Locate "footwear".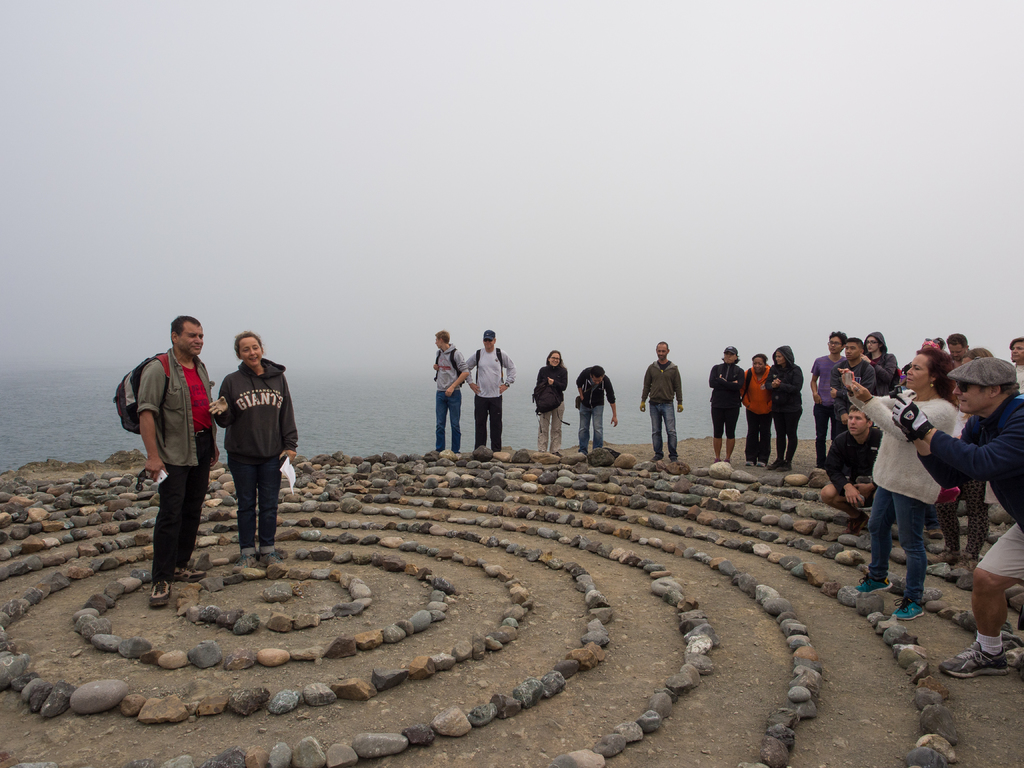
Bounding box: (239,550,259,560).
